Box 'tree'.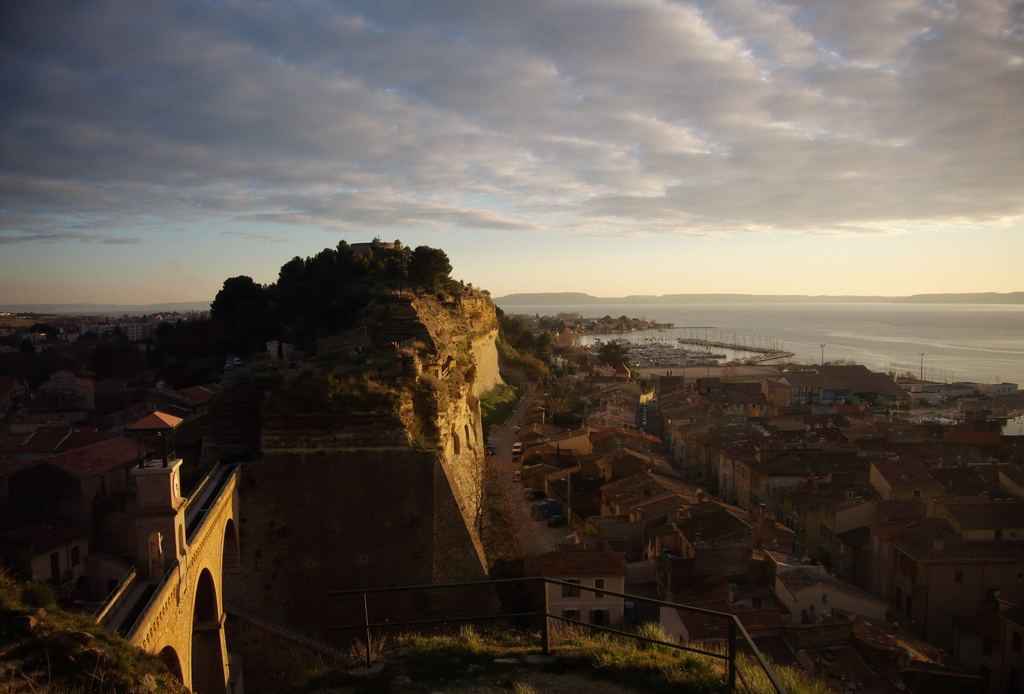
<bbox>333, 238, 349, 259</bbox>.
